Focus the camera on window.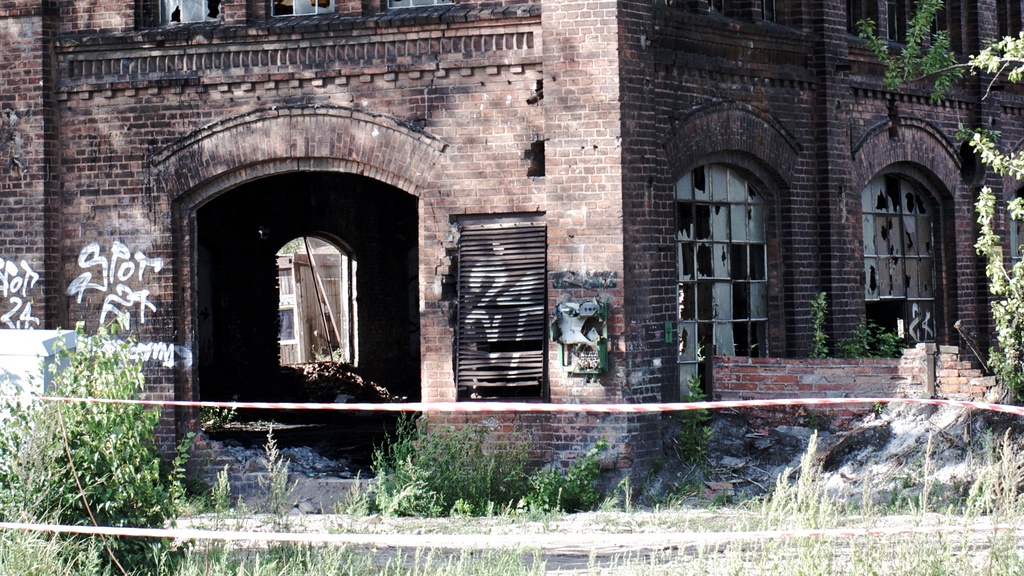
Focus region: locate(1005, 156, 1023, 271).
